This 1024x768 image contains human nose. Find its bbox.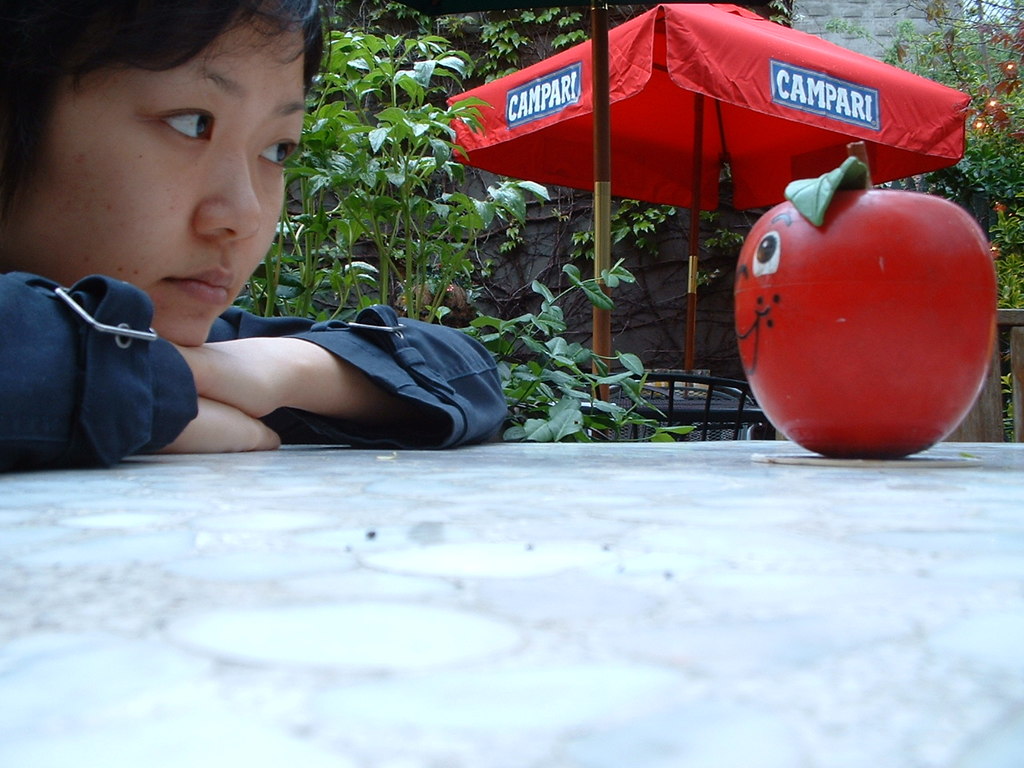
rect(189, 139, 266, 247).
